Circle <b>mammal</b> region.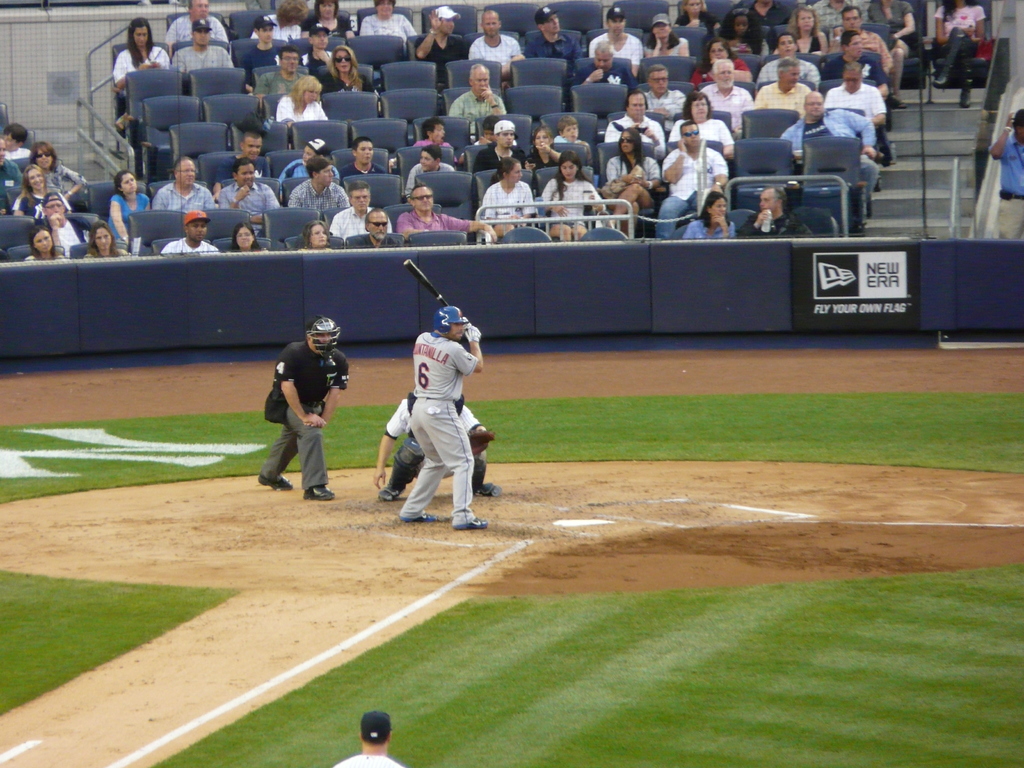
Region: select_region(299, 0, 358, 42).
